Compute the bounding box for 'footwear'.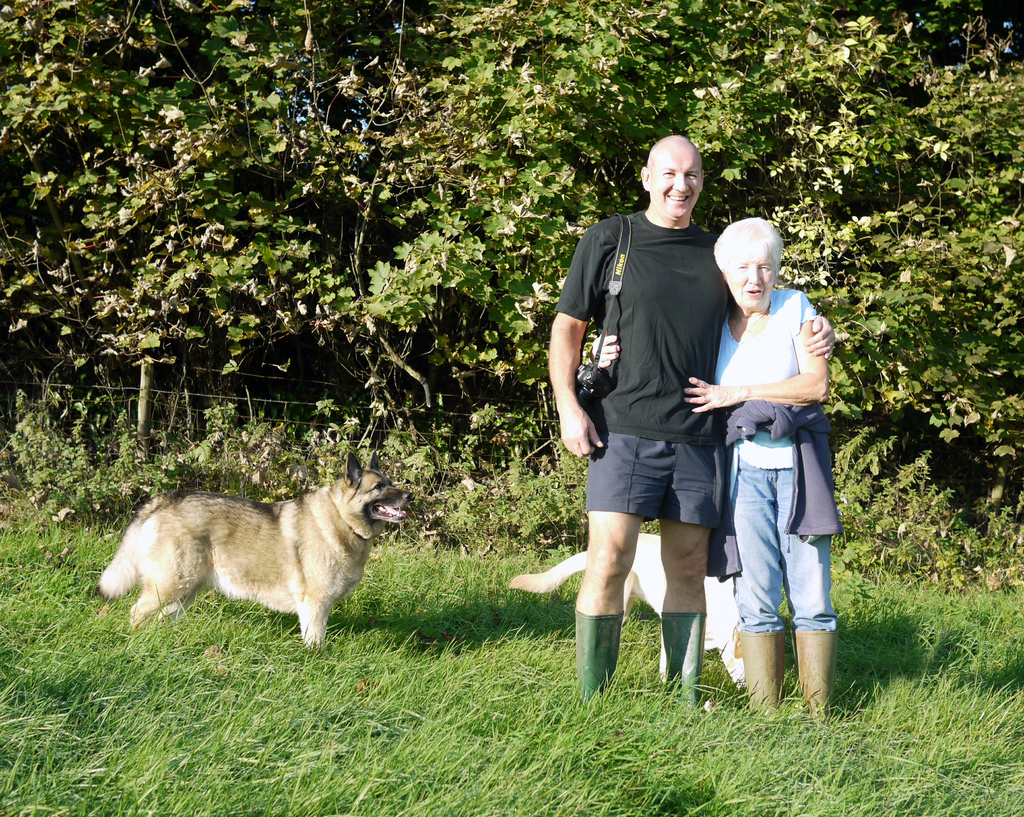
(left=736, top=628, right=788, bottom=722).
